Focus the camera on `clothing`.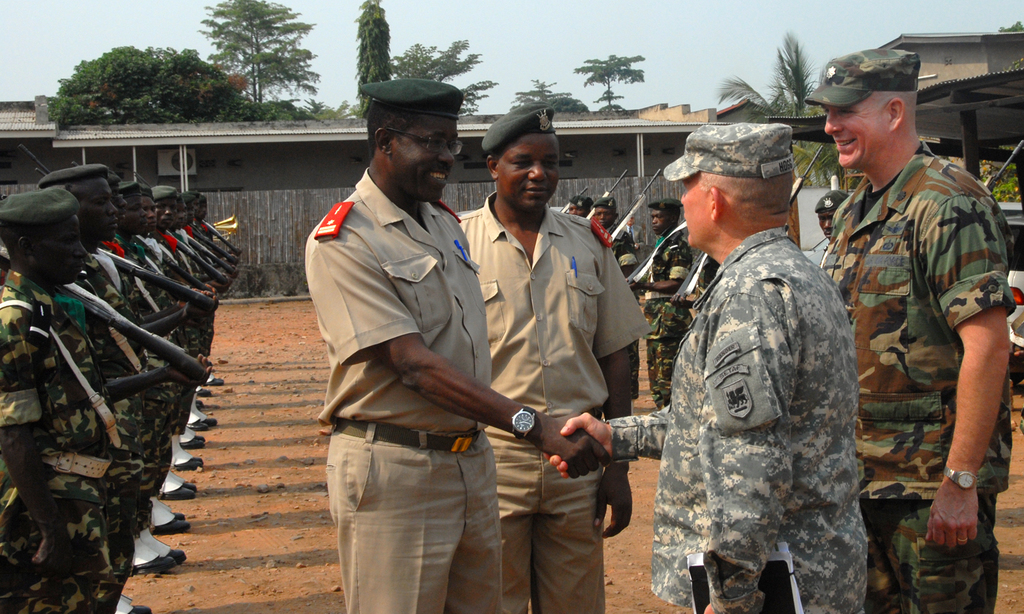
Focus region: <box>642,232,695,401</box>.
